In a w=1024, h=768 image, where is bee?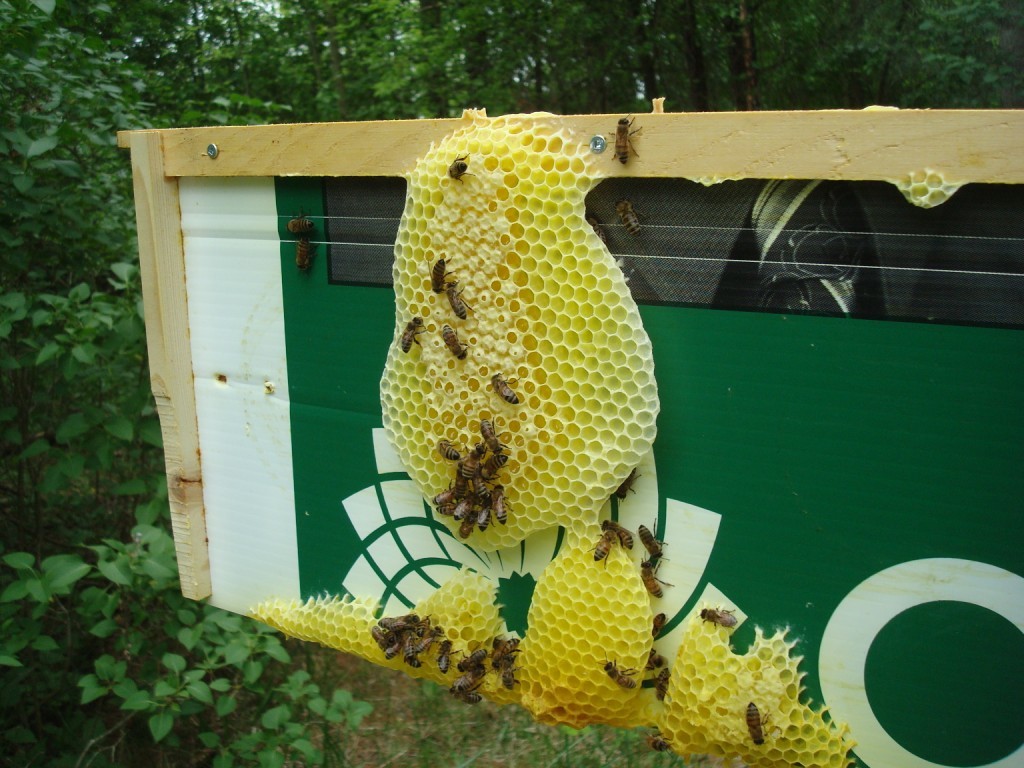
[left=458, top=694, right=482, bottom=709].
